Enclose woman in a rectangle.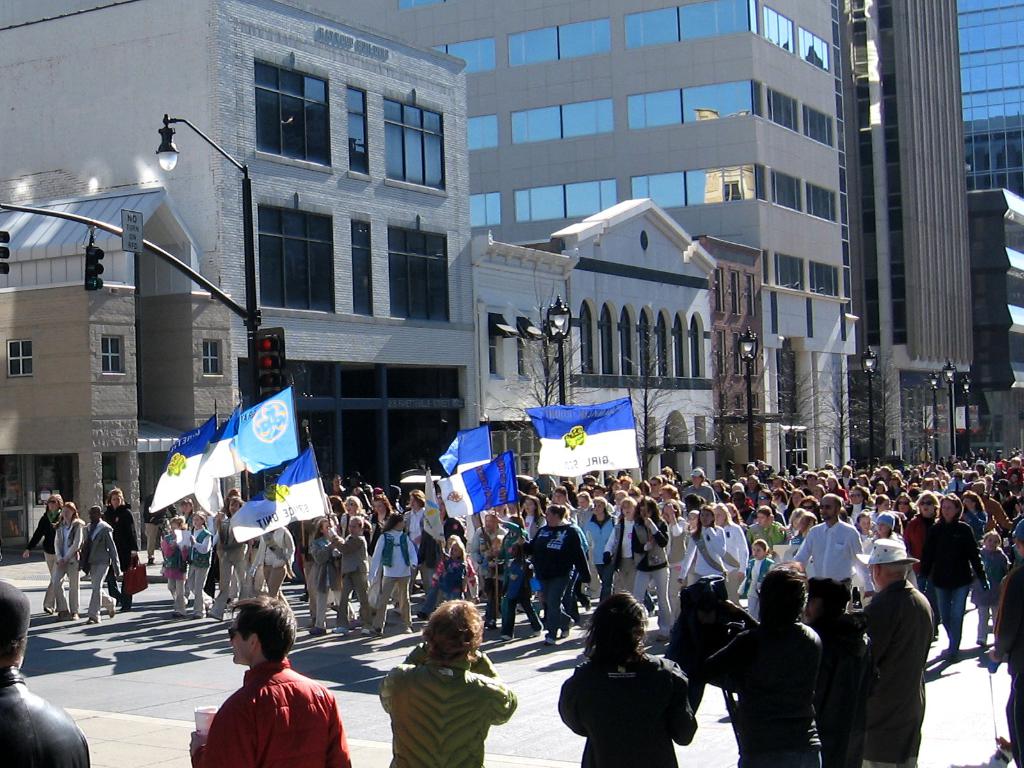
[x1=103, y1=487, x2=140, y2=614].
